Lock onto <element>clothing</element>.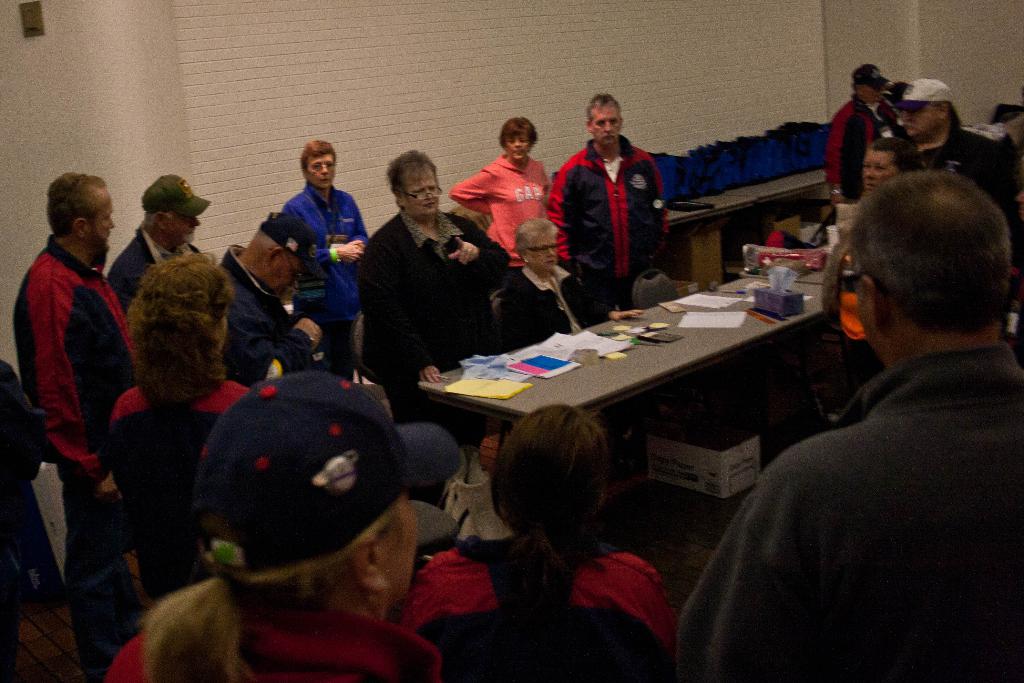
Locked: region(500, 265, 606, 335).
